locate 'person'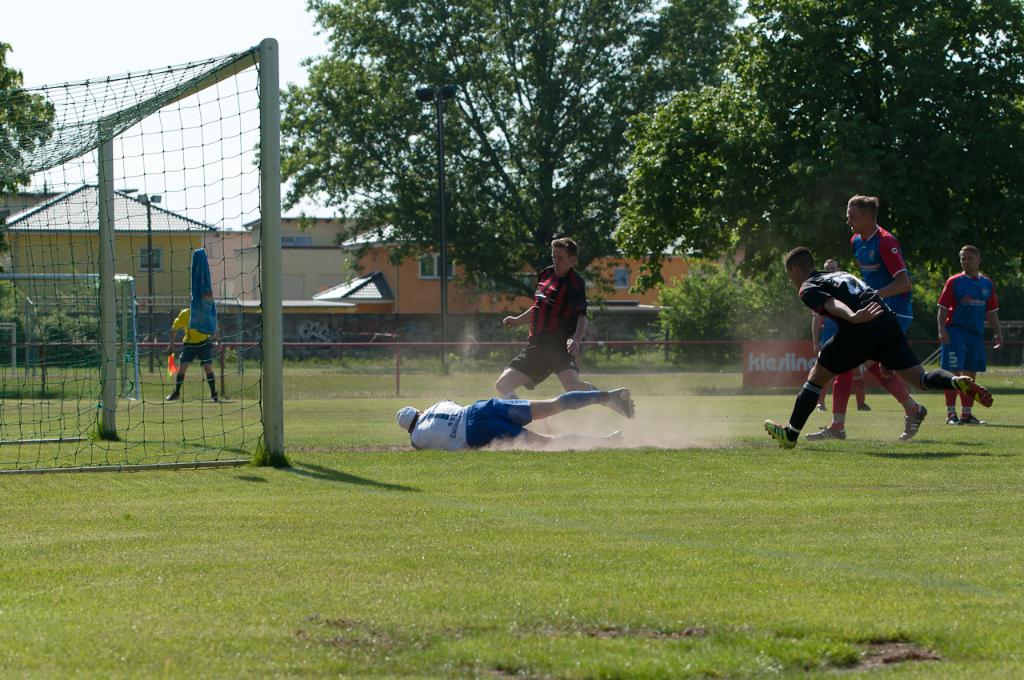
rect(752, 242, 934, 452)
